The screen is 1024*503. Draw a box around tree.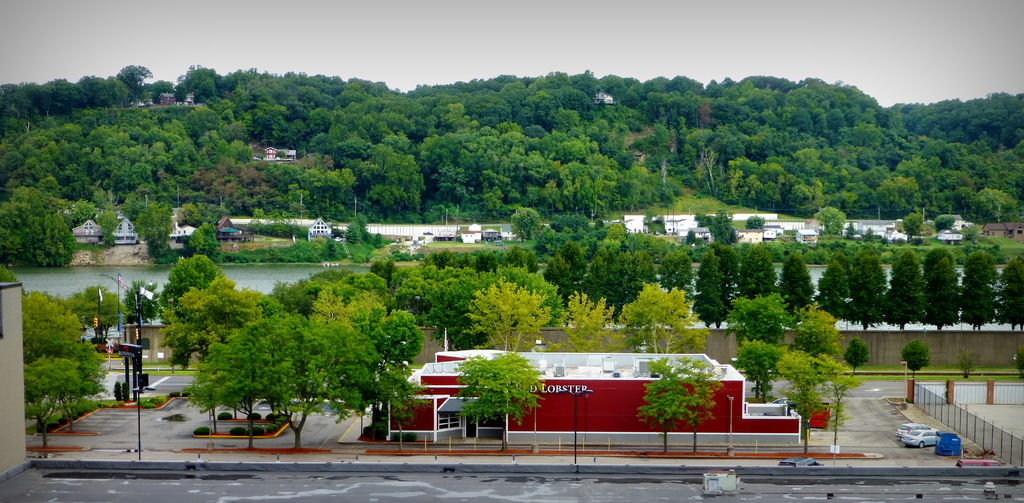
x1=680 y1=358 x2=721 y2=432.
